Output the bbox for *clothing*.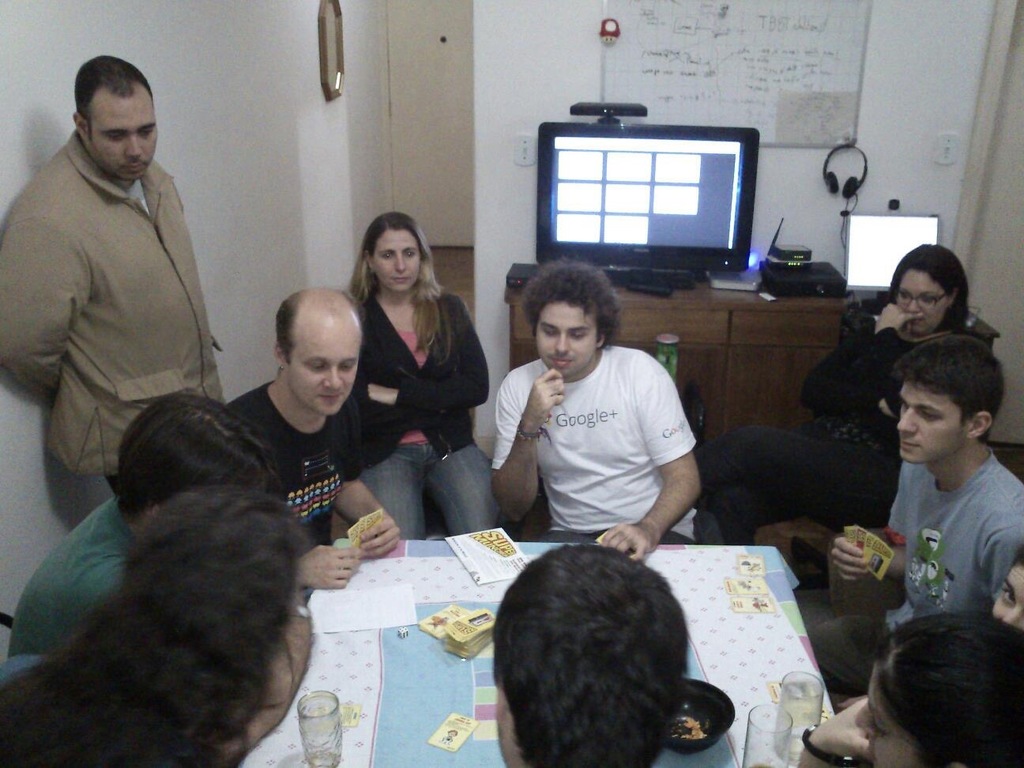
select_region(0, 126, 226, 479).
